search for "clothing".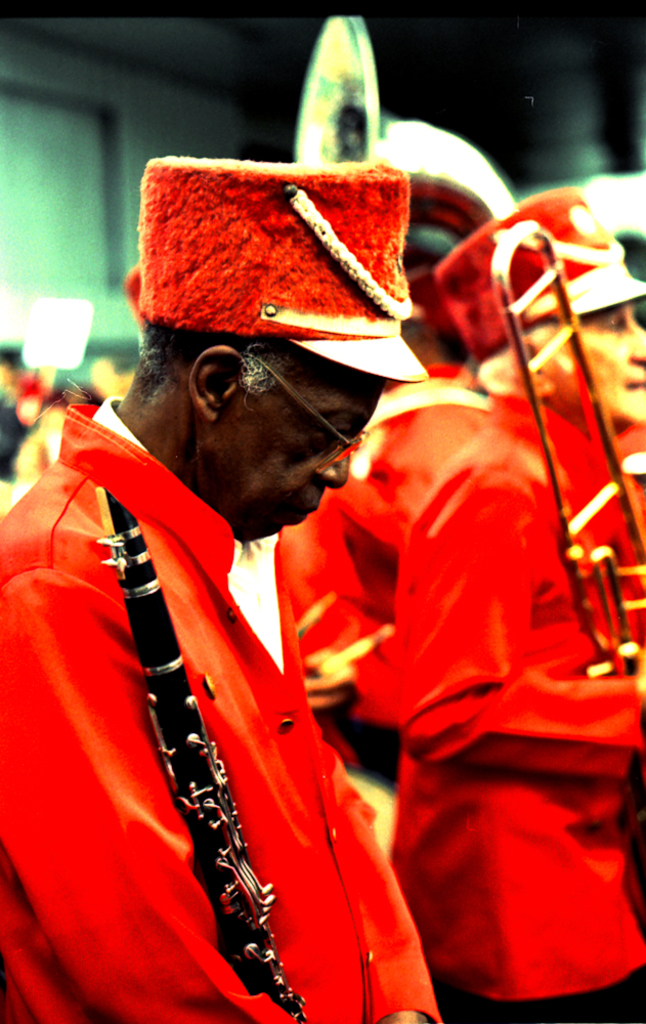
Found at 283:365:488:793.
